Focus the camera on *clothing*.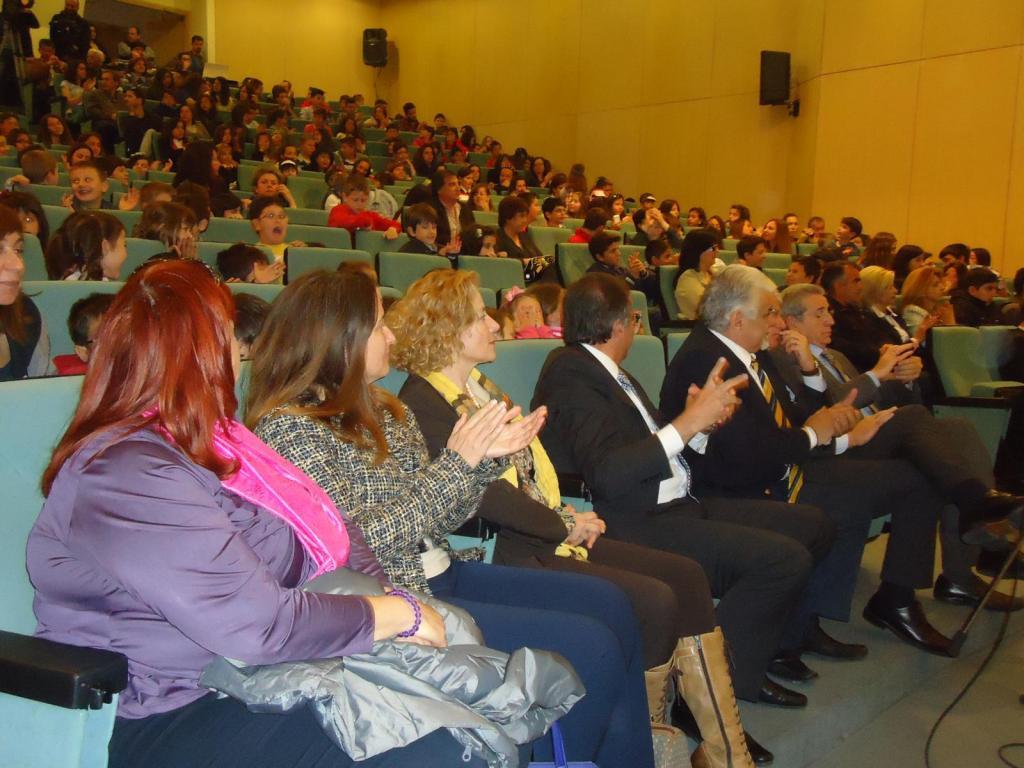
Focus region: rect(564, 222, 599, 247).
